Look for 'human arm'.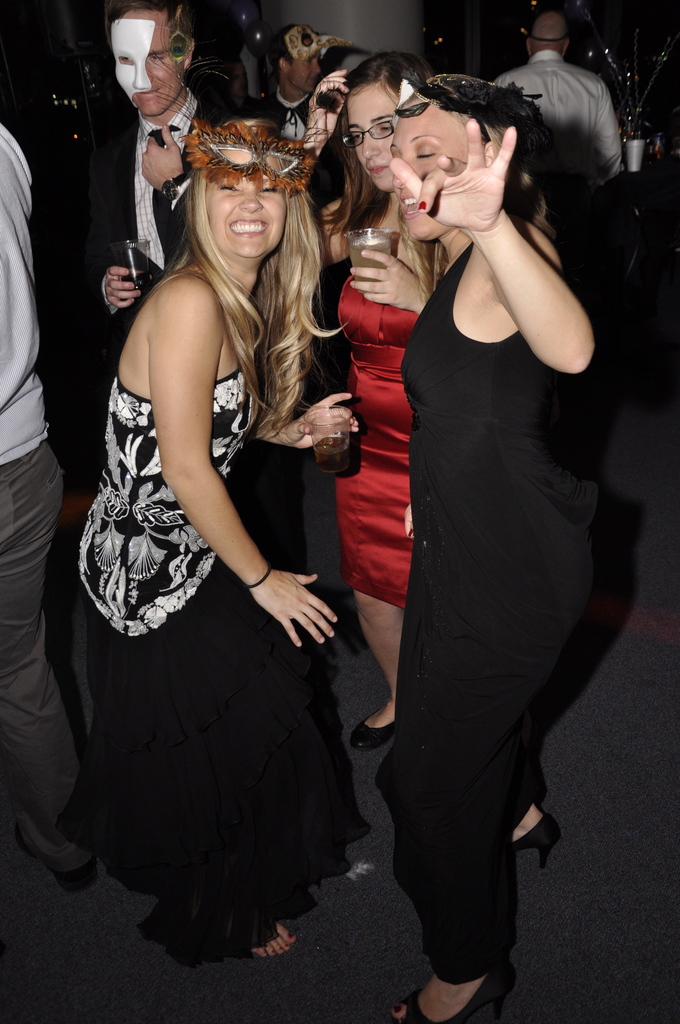
Found: {"x1": 299, "y1": 61, "x2": 355, "y2": 159}.
